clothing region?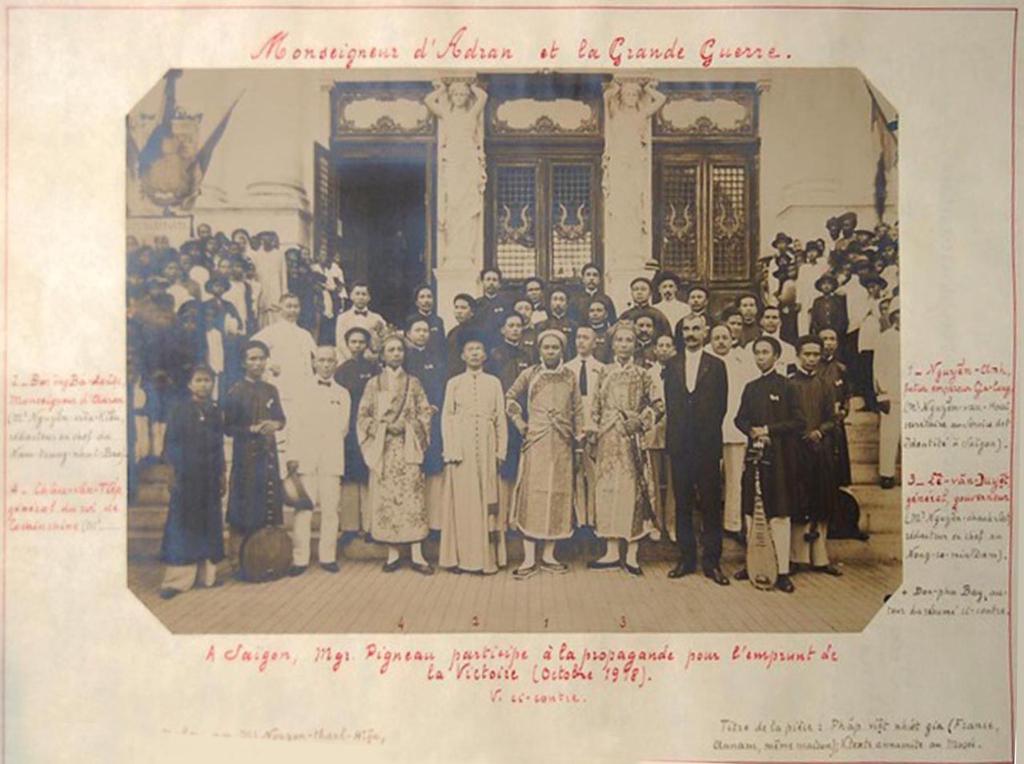
region(437, 111, 488, 225)
